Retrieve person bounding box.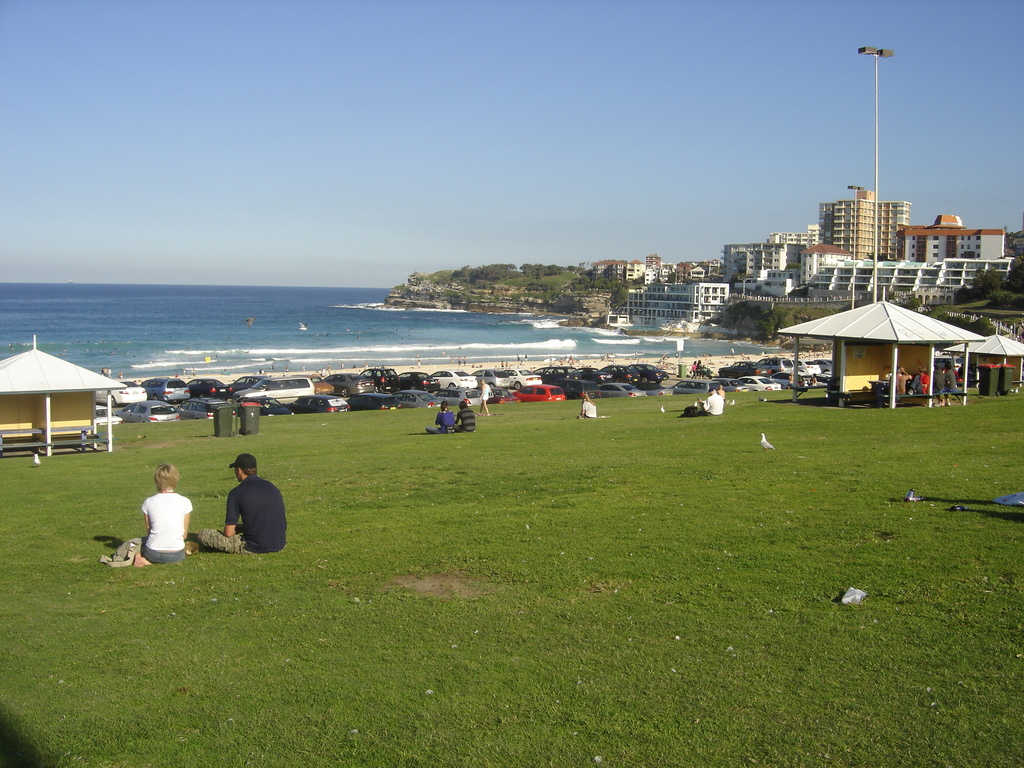
Bounding box: rect(579, 396, 596, 419).
